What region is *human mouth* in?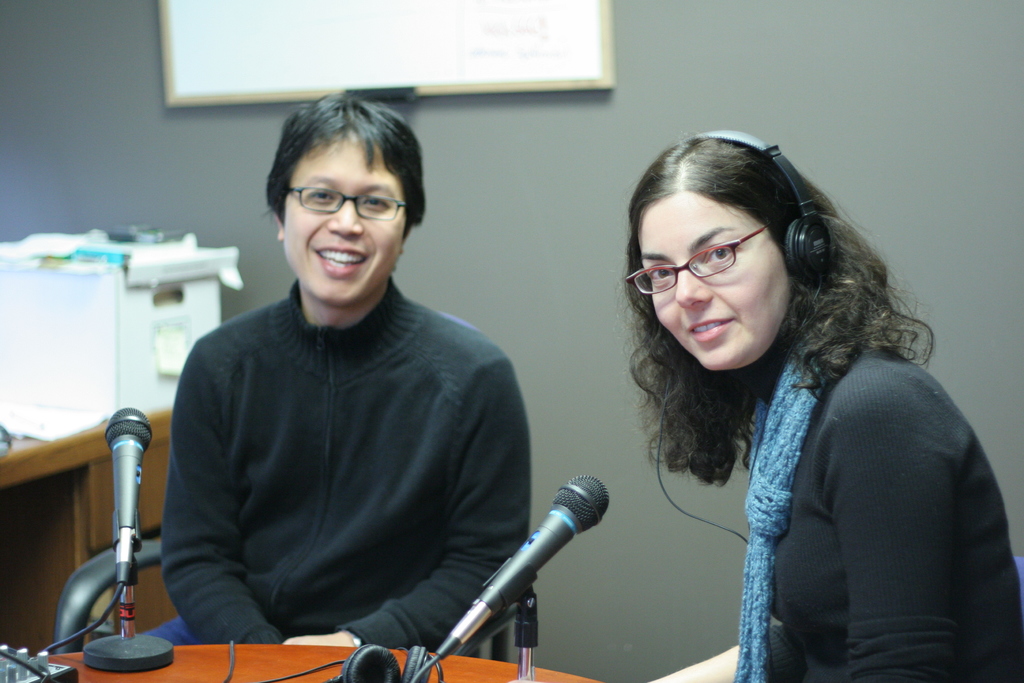
(316,249,364,276).
